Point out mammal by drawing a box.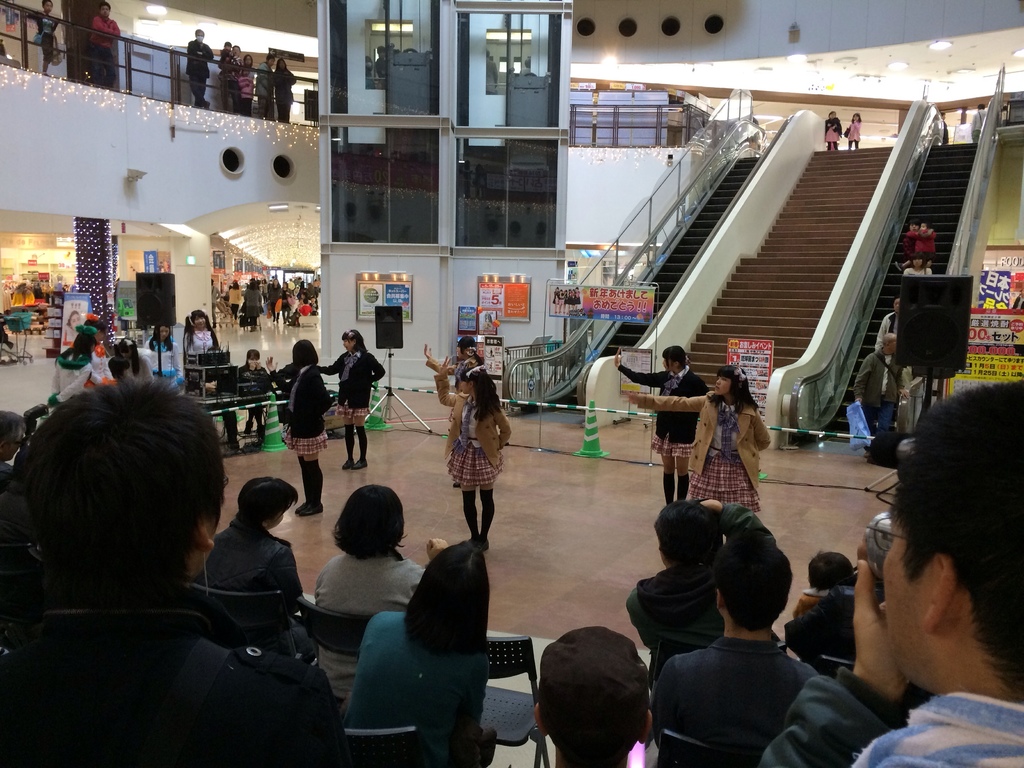
crop(914, 222, 938, 264).
